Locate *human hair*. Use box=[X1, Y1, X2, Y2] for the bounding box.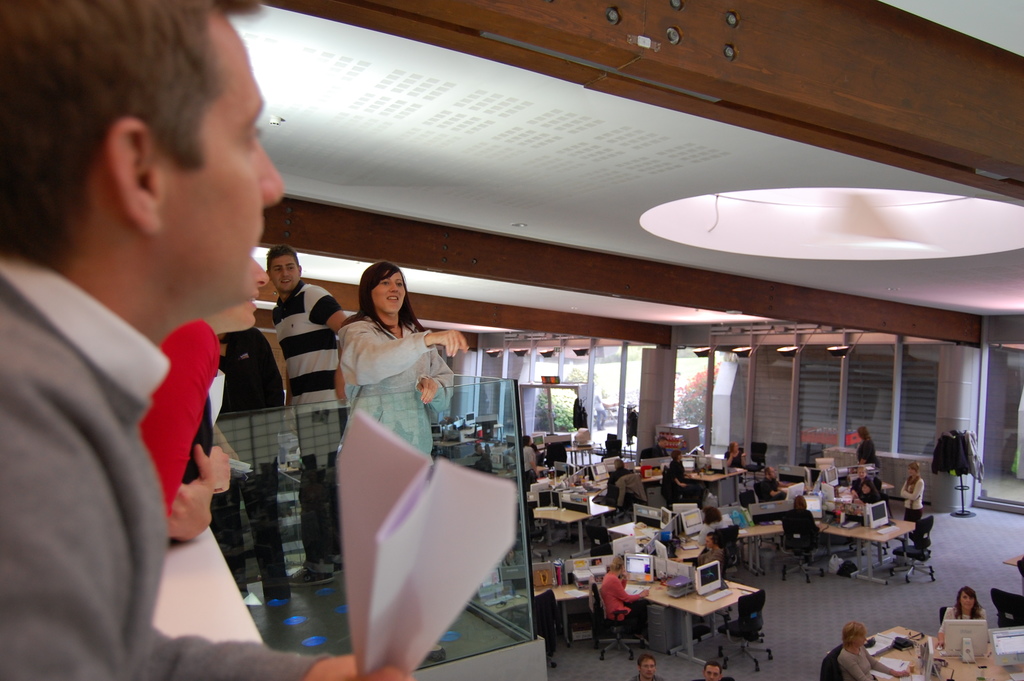
box=[766, 466, 771, 476].
